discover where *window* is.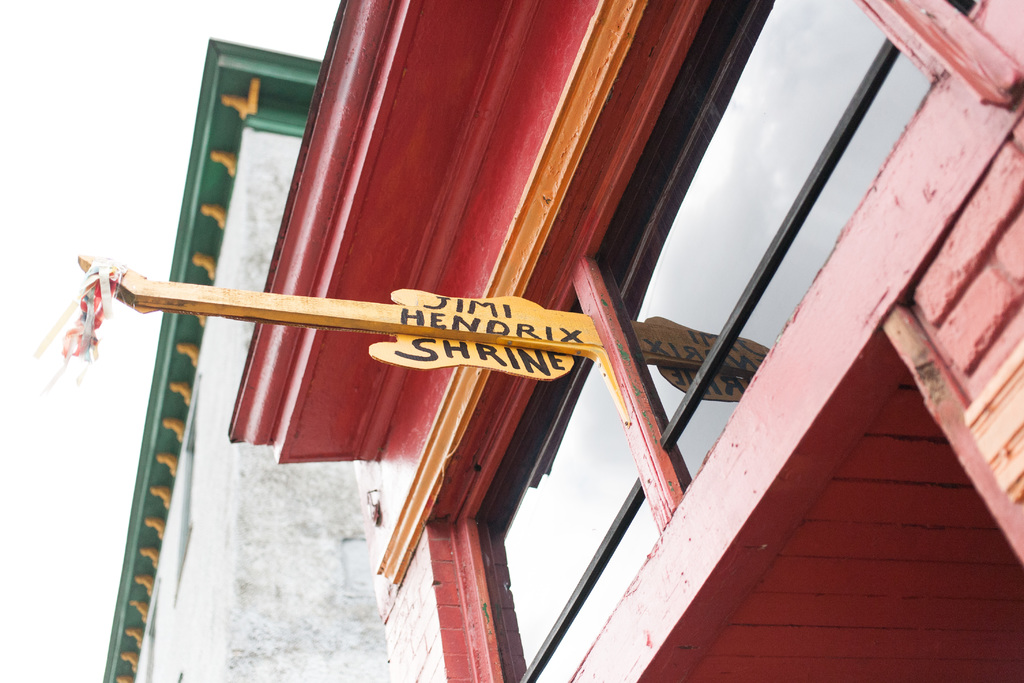
Discovered at box=[471, 0, 932, 682].
